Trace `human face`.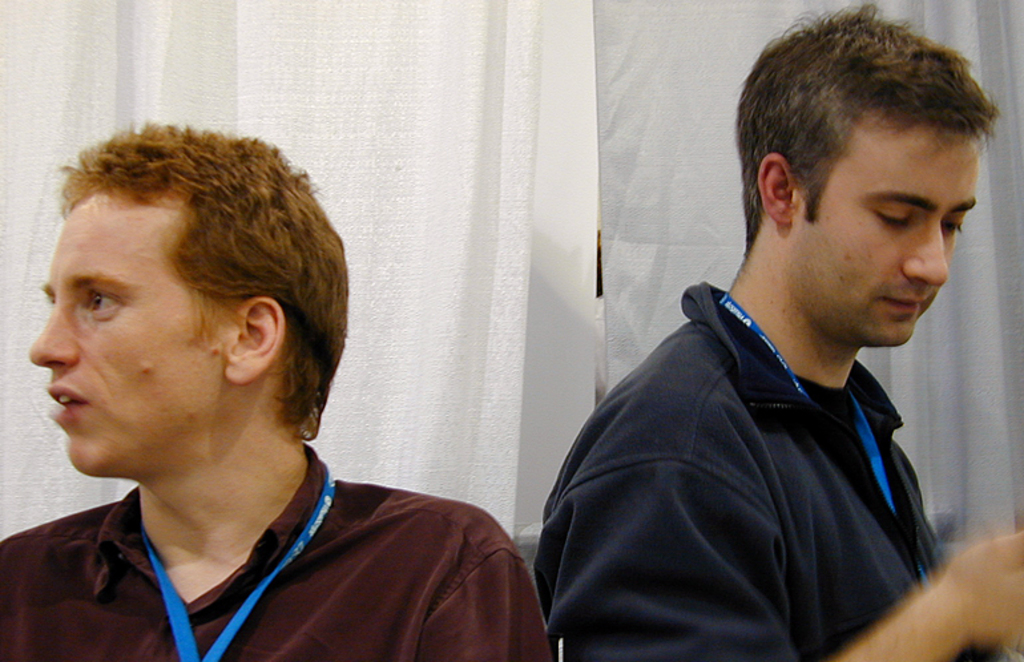
Traced to left=790, top=122, right=979, bottom=346.
